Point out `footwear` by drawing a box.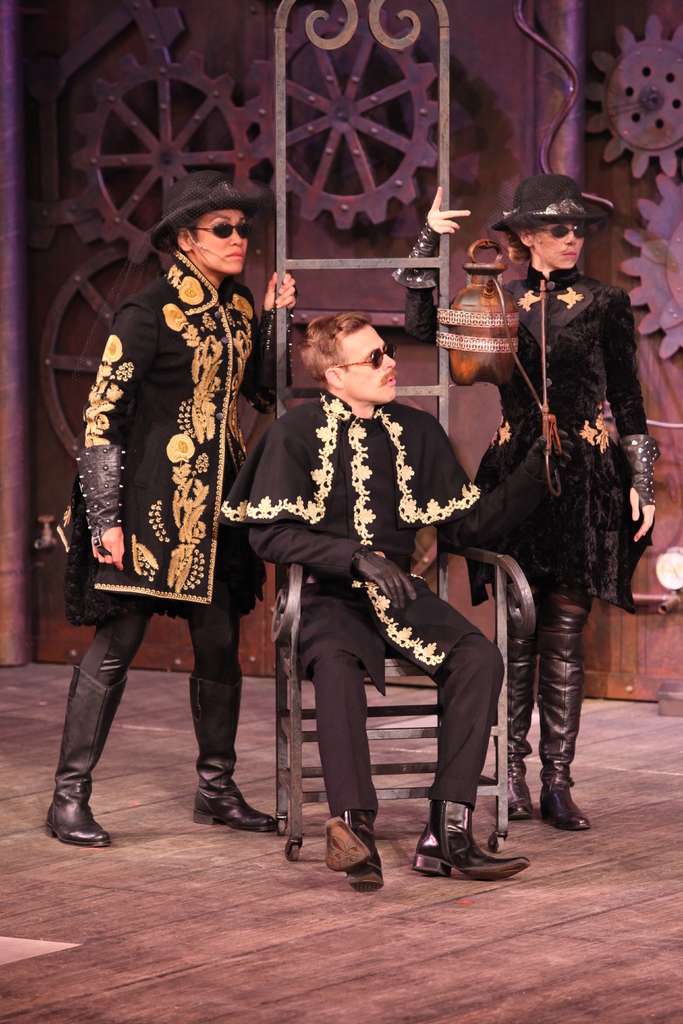
(536,609,591,831).
